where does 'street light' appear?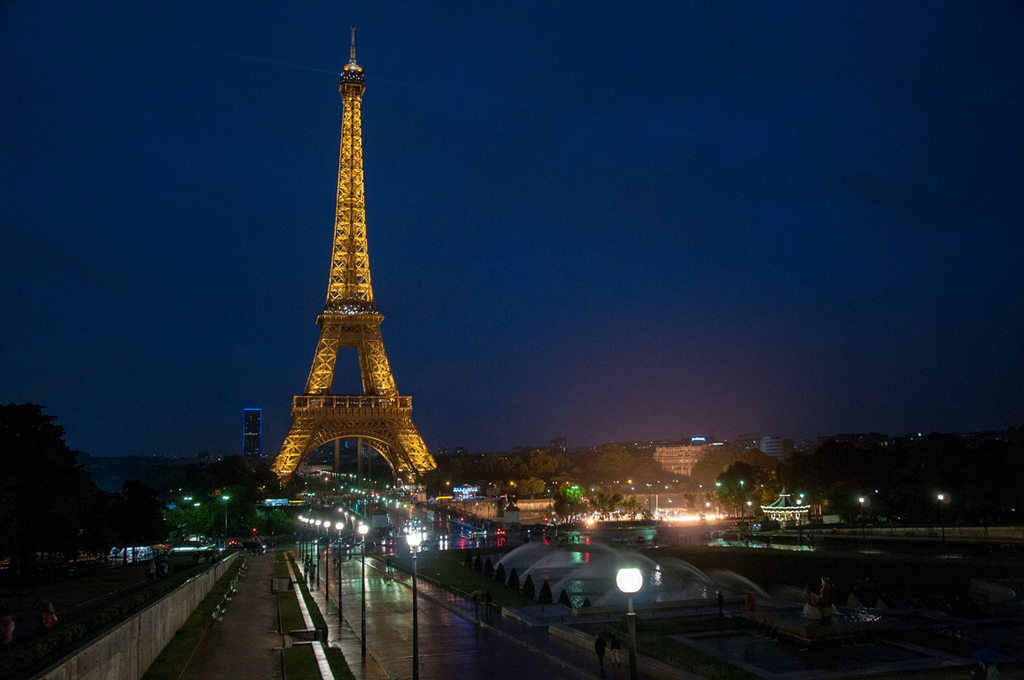
Appears at region(748, 504, 753, 544).
